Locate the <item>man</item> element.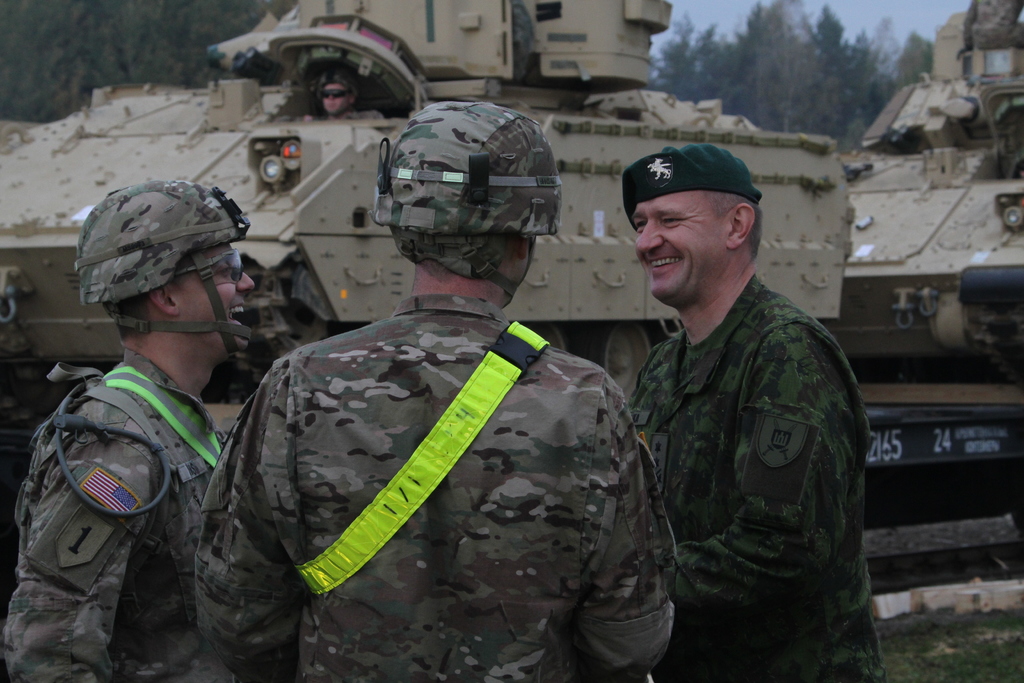
Element bbox: <region>299, 70, 378, 120</region>.
